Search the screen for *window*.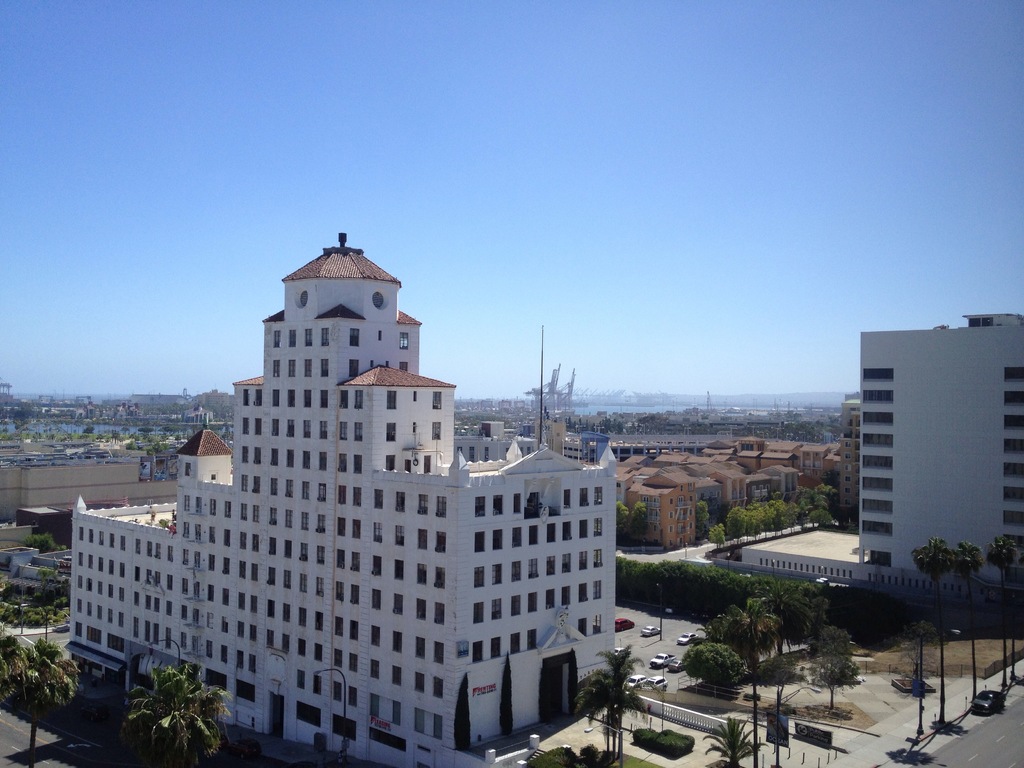
Found at x1=304 y1=483 x2=308 y2=500.
